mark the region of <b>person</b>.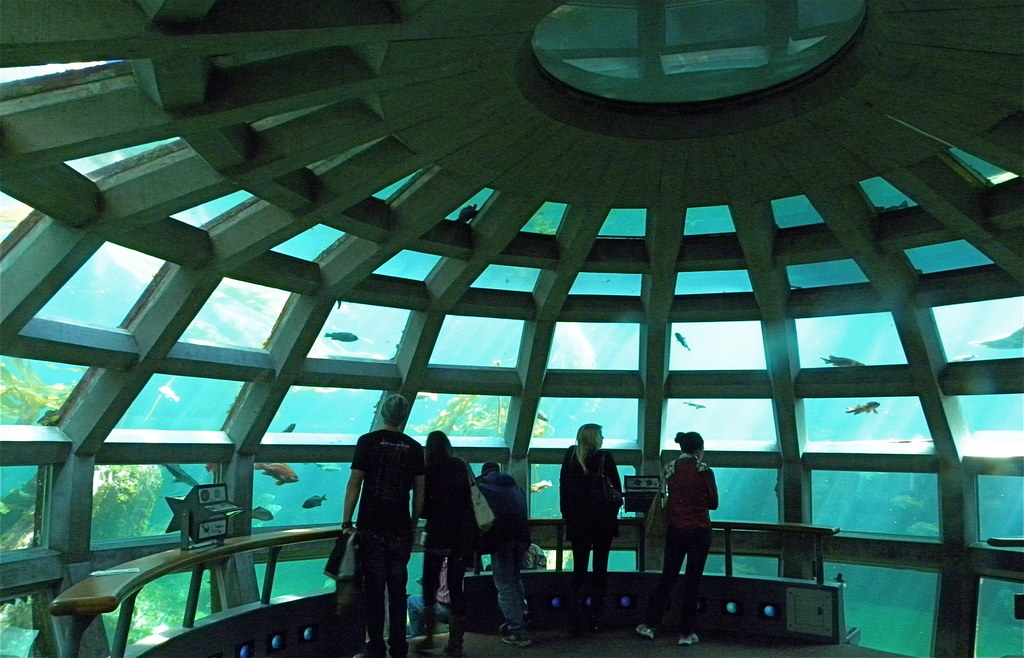
Region: Rect(410, 426, 482, 657).
